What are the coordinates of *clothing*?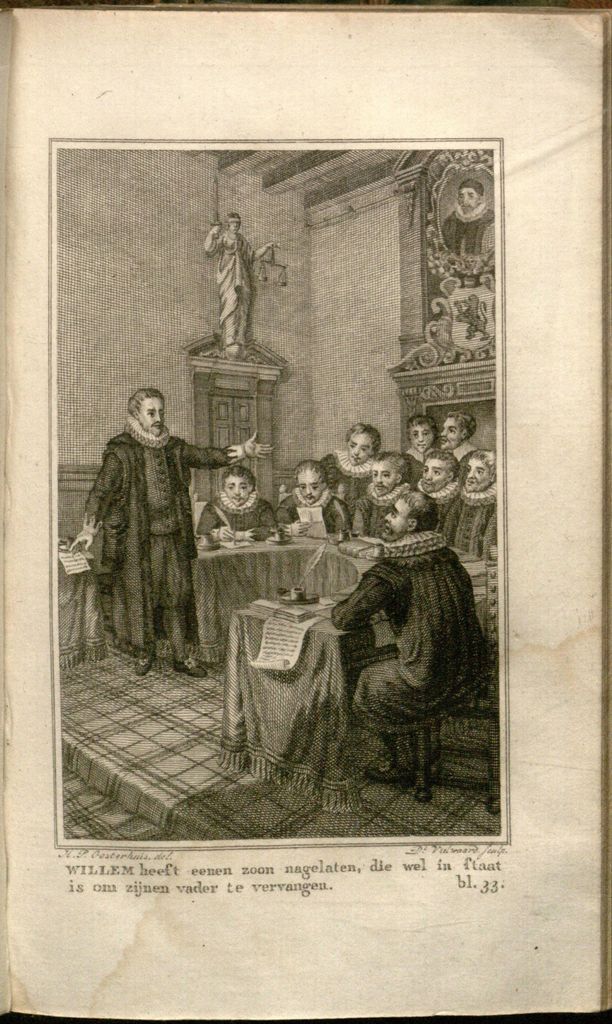
(x1=444, y1=480, x2=498, y2=561).
